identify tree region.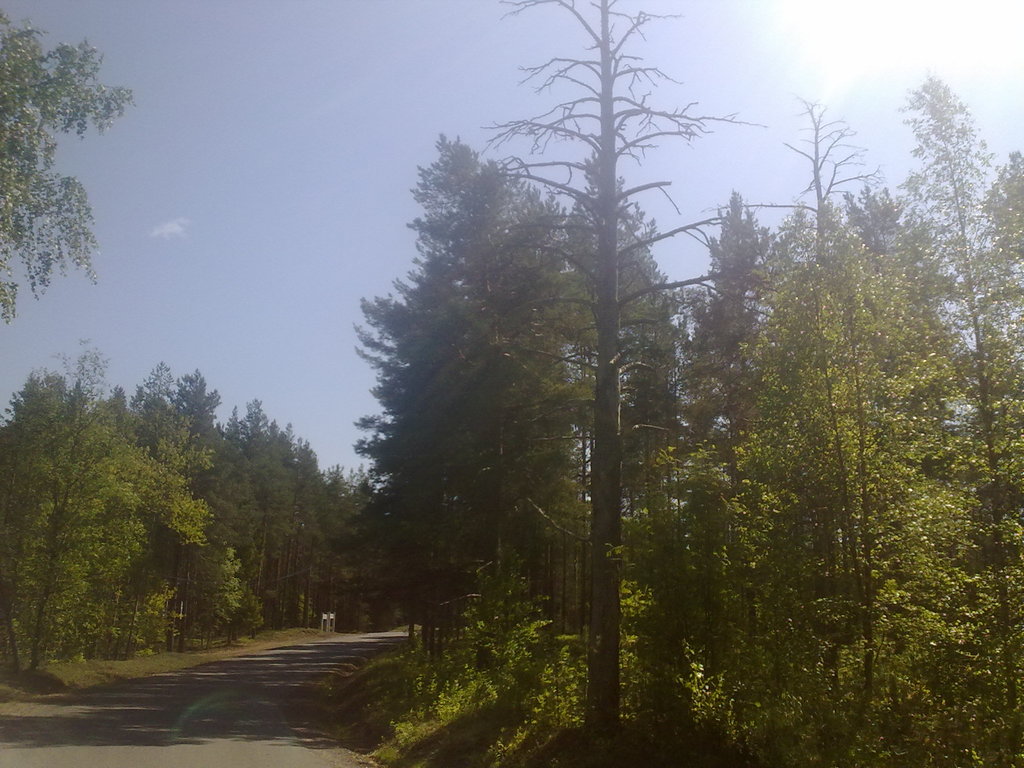
Region: 0:6:138:324.
